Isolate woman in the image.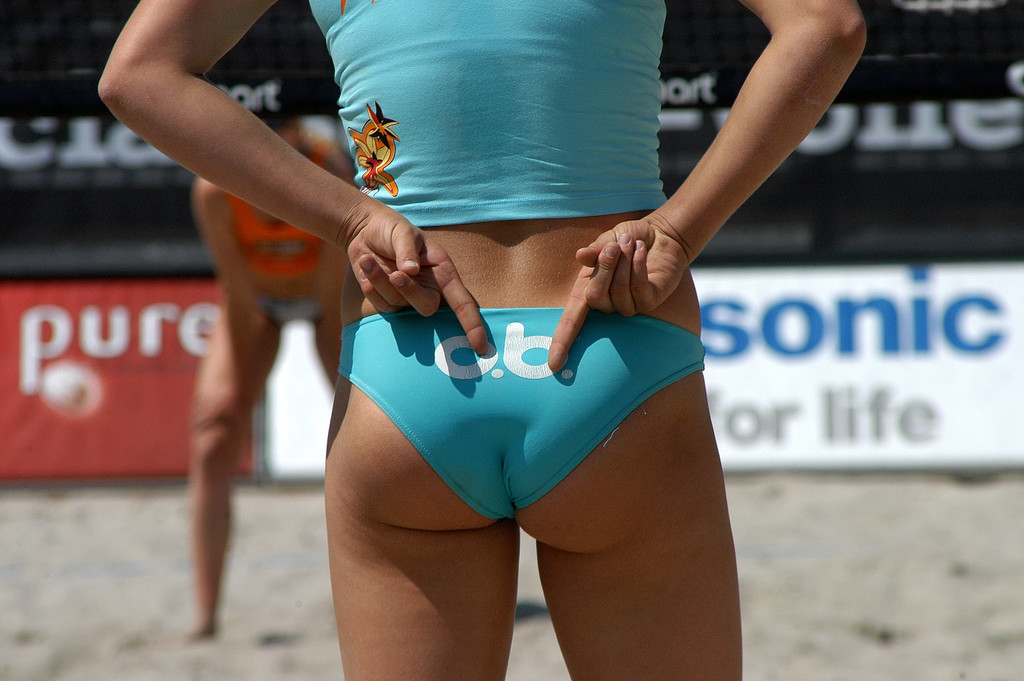
Isolated region: <box>175,100,354,646</box>.
